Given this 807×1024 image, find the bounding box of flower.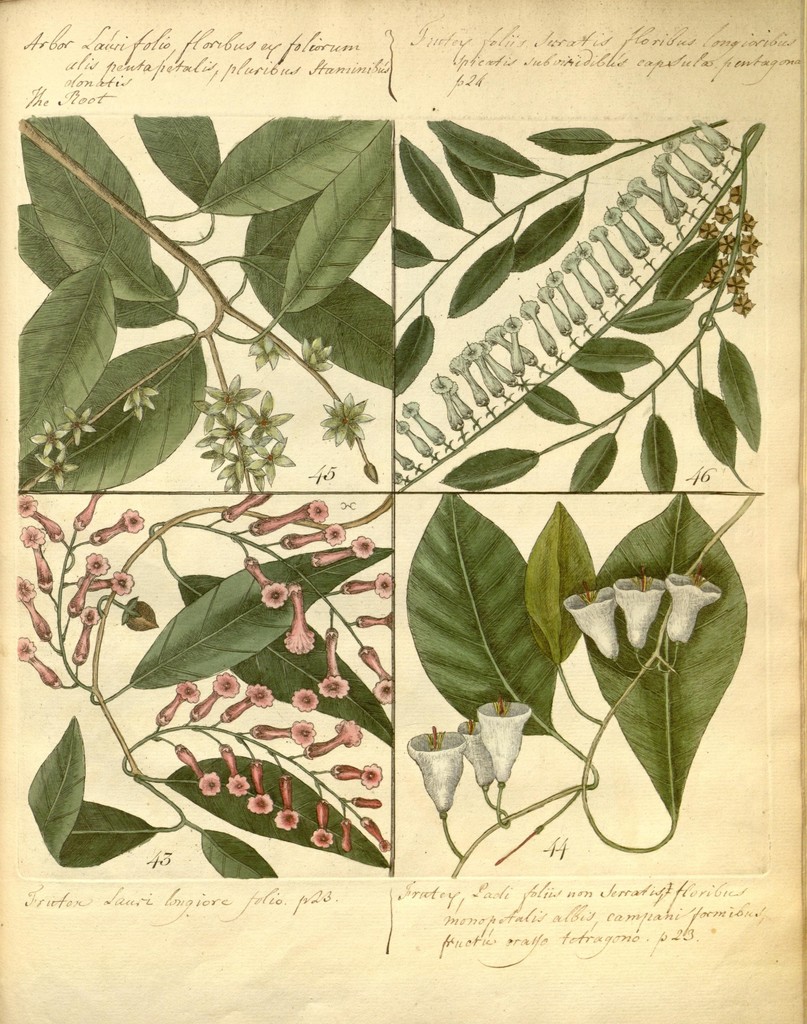
{"x1": 9, "y1": 568, "x2": 58, "y2": 636}.
